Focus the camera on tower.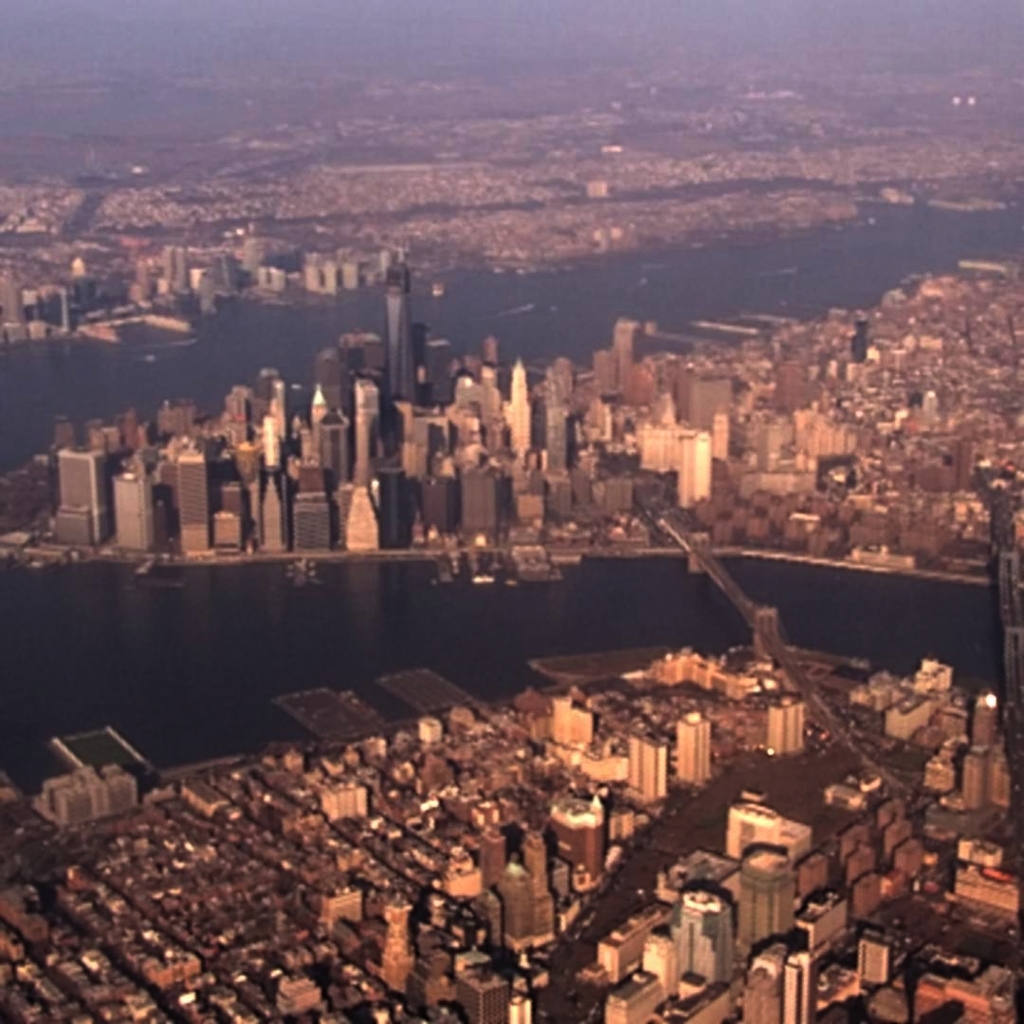
Focus region: bbox(170, 443, 231, 546).
